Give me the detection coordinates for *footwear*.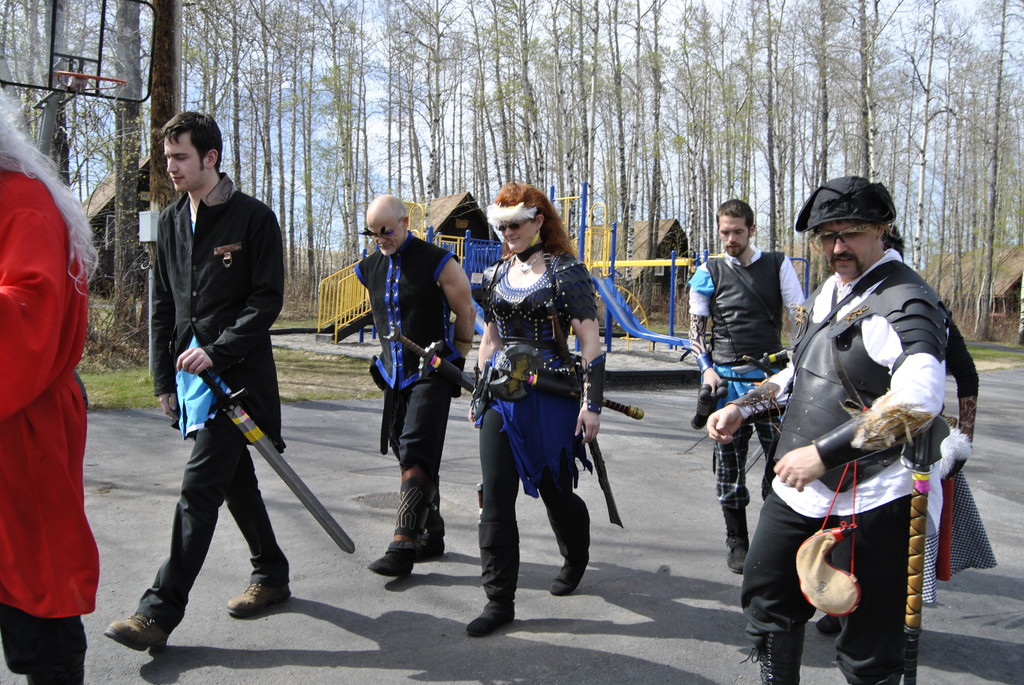
[left=723, top=505, right=749, bottom=571].
